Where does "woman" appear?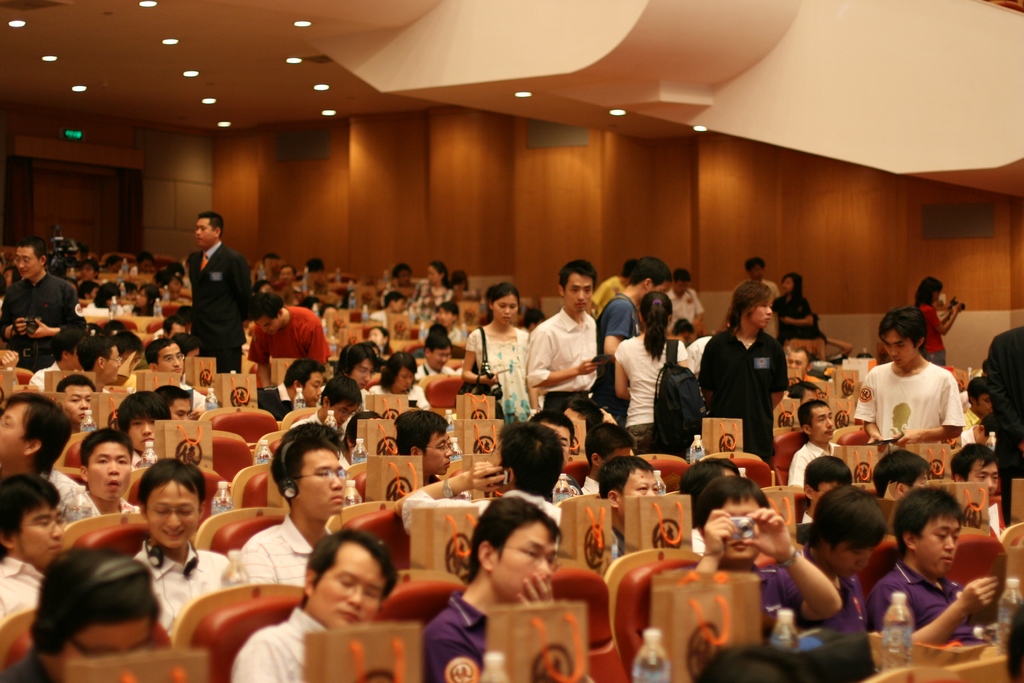
Appears at [413,258,452,310].
